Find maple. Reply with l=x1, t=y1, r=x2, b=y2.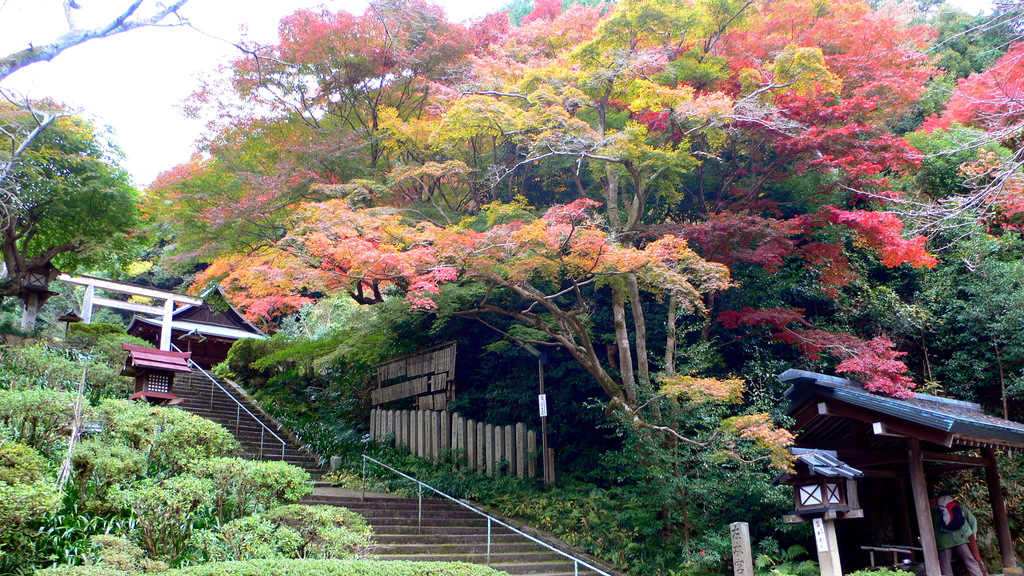
l=678, t=204, r=795, b=328.
